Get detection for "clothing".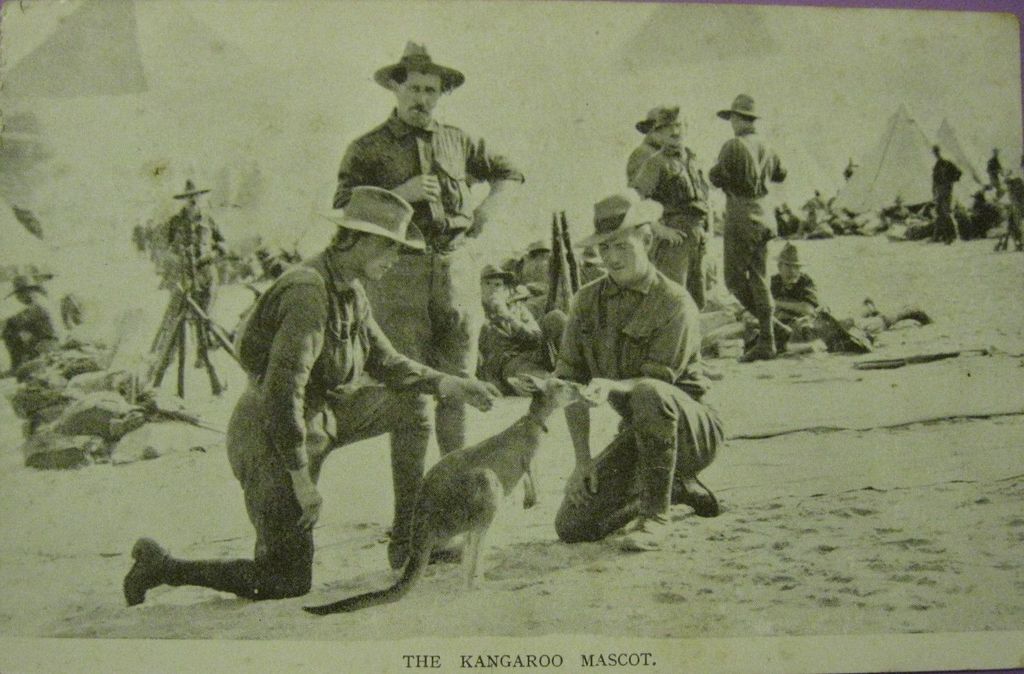
Detection: box(764, 268, 816, 316).
